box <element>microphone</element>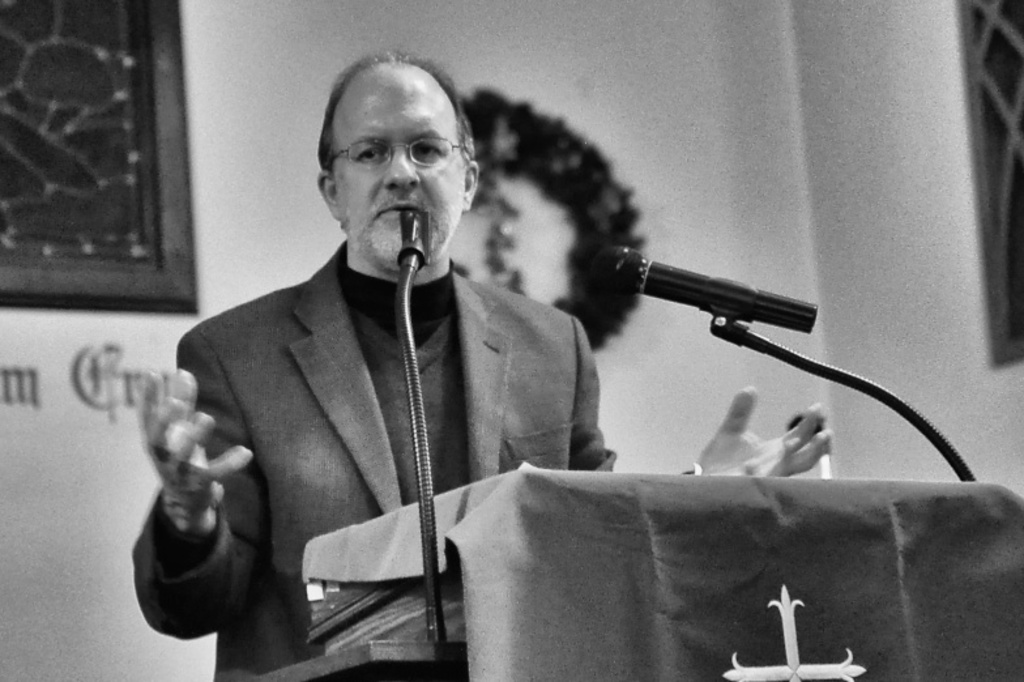
402/206/431/269
